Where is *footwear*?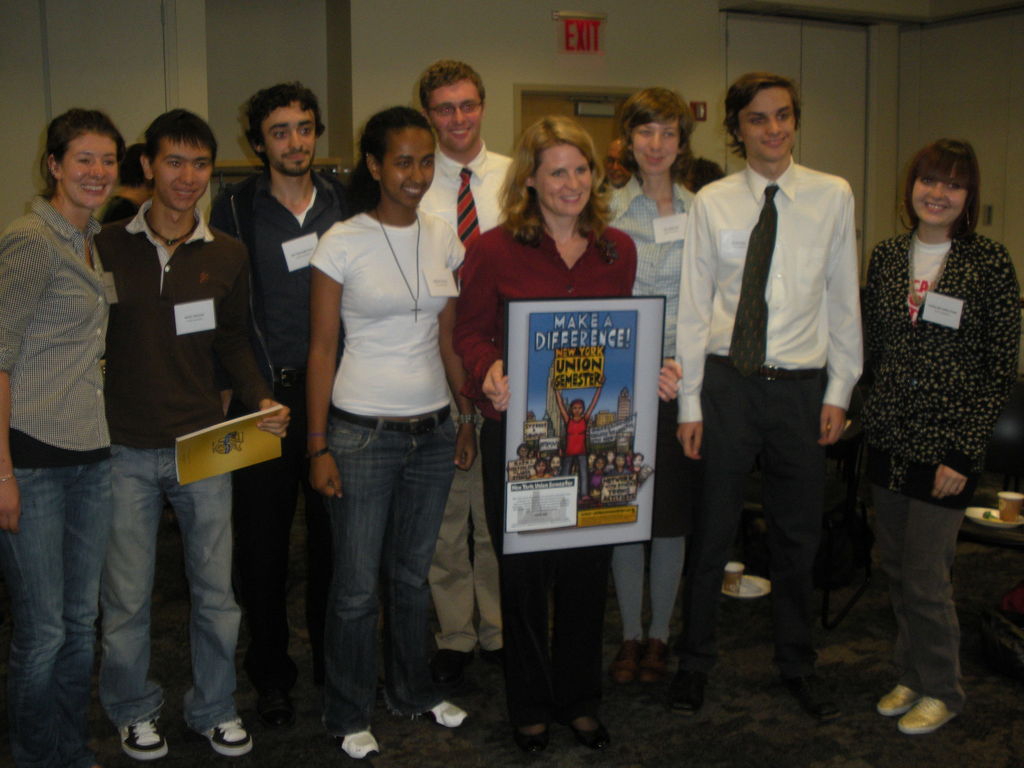
select_region(202, 717, 254, 756).
